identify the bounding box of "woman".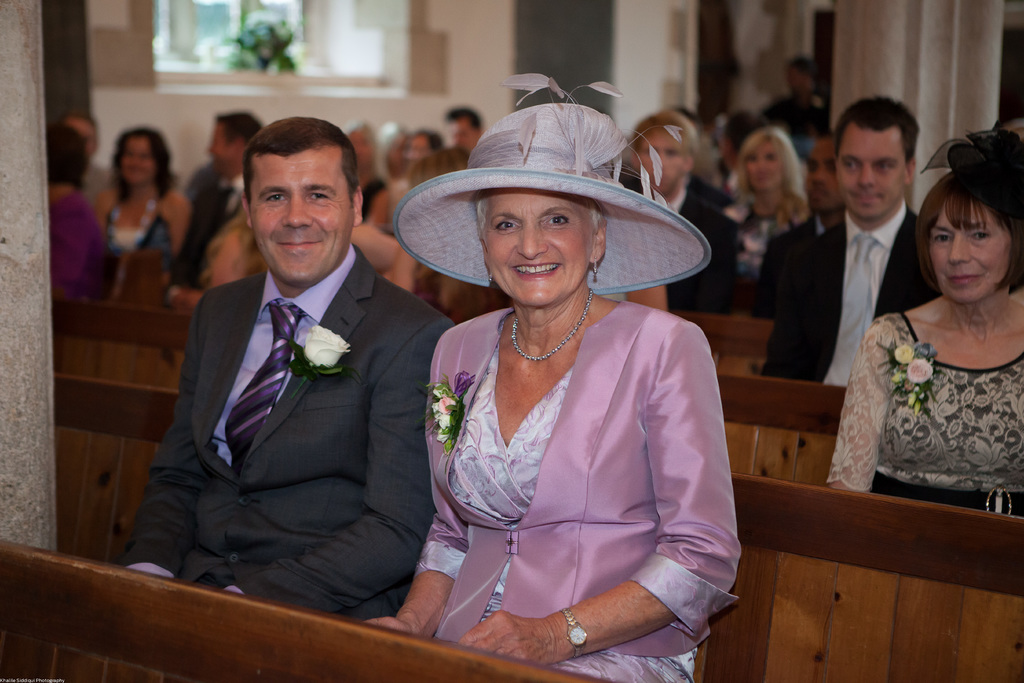
(left=379, top=116, right=410, bottom=186).
